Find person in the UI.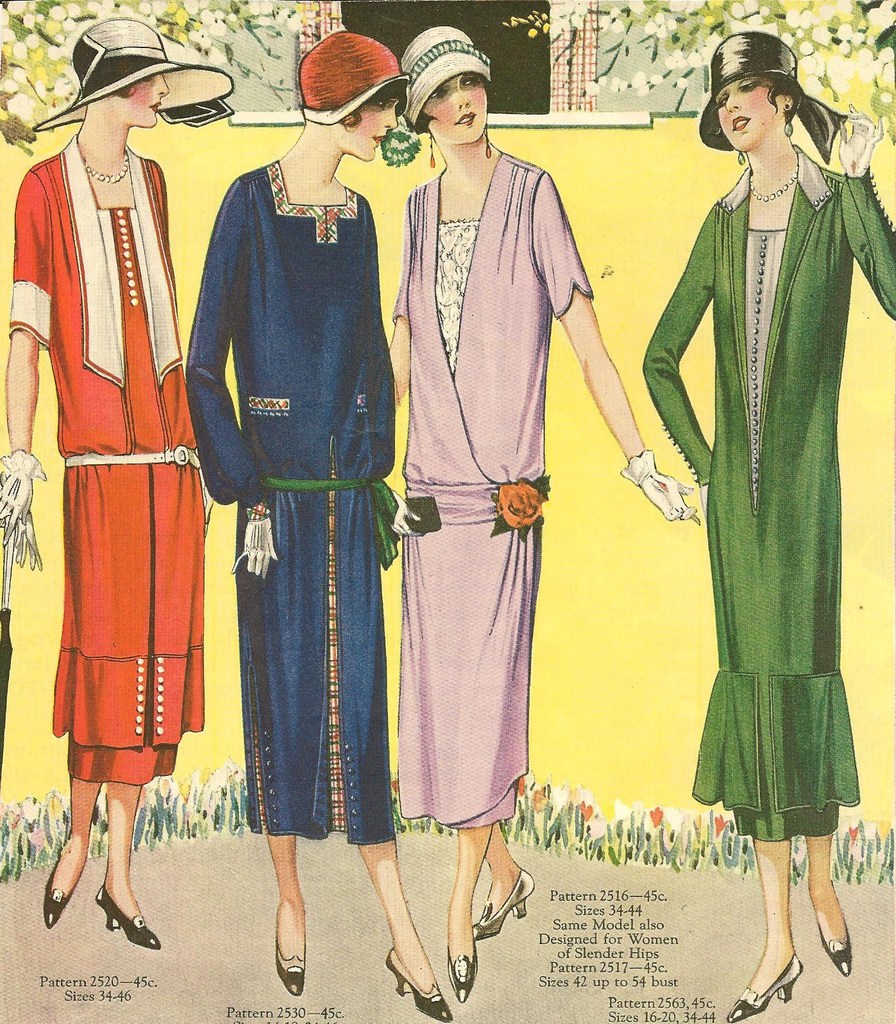
UI element at rect(0, 22, 216, 951).
